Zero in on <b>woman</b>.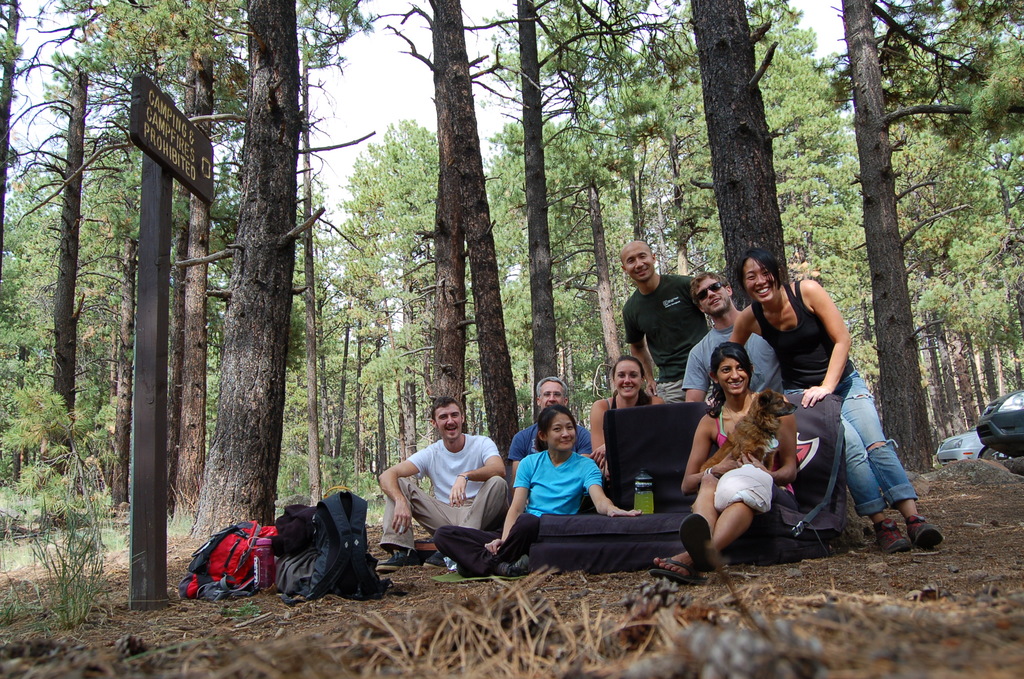
Zeroed in: [591,357,672,472].
